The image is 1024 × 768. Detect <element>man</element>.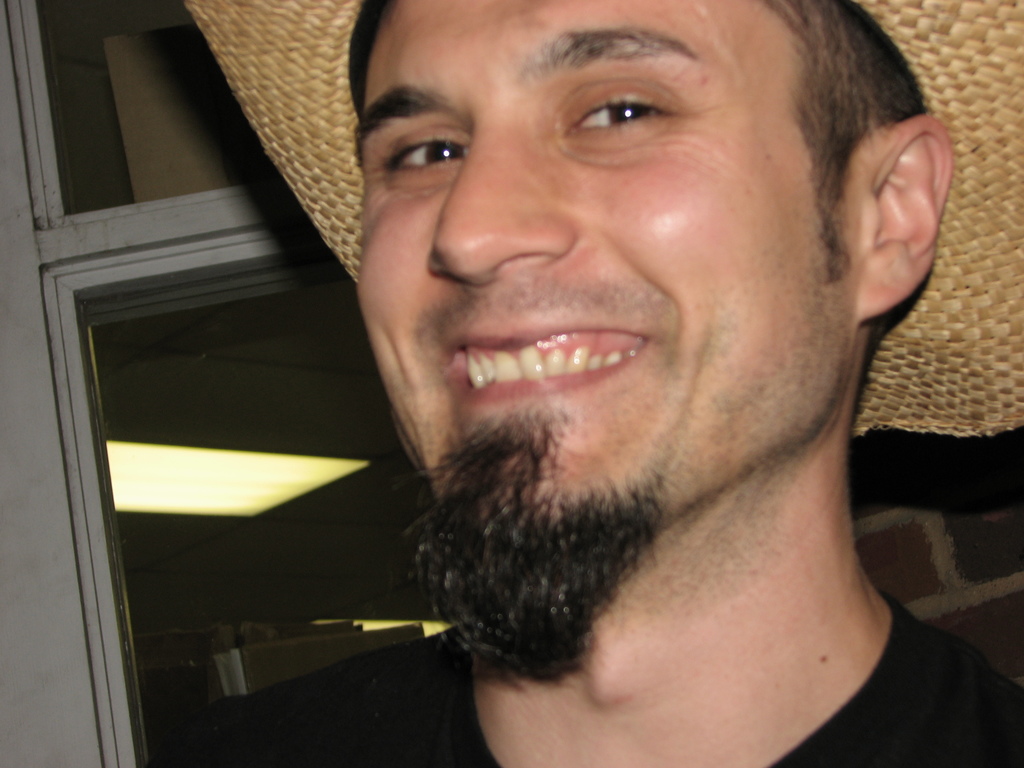
Detection: l=178, t=0, r=1023, b=753.
